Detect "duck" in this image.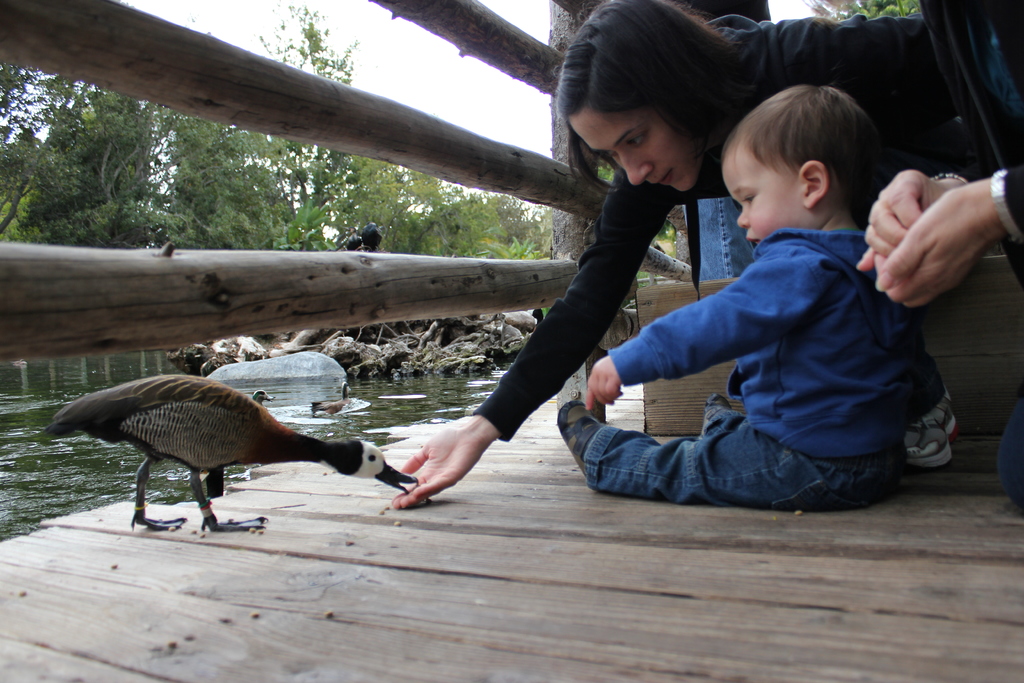
Detection: 312 374 360 420.
